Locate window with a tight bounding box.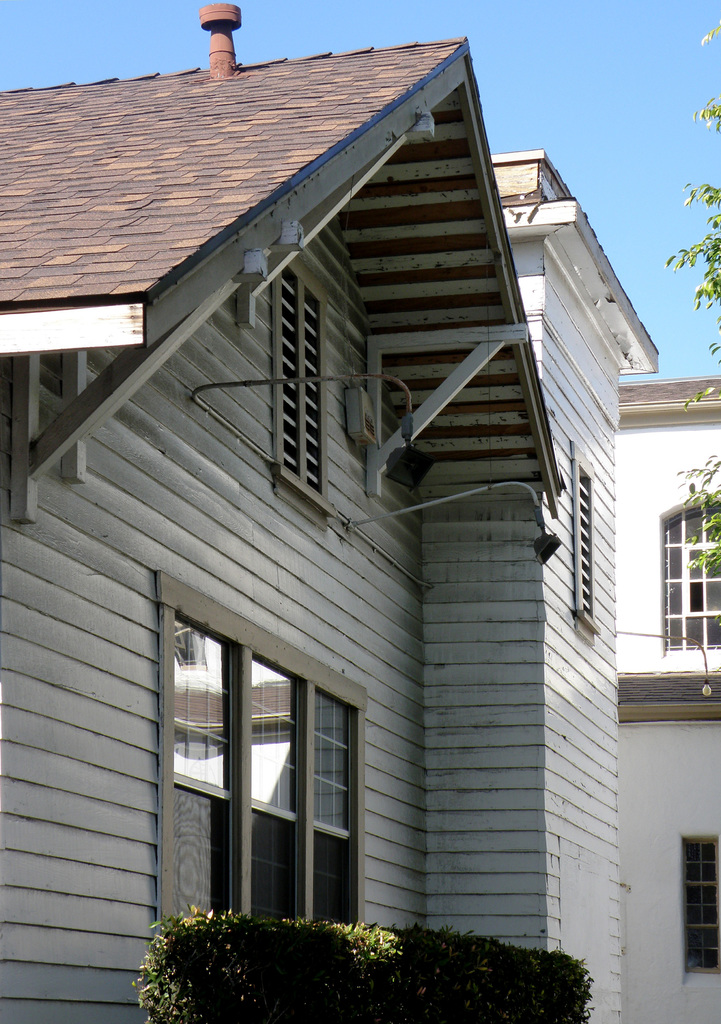
[671,832,720,973].
